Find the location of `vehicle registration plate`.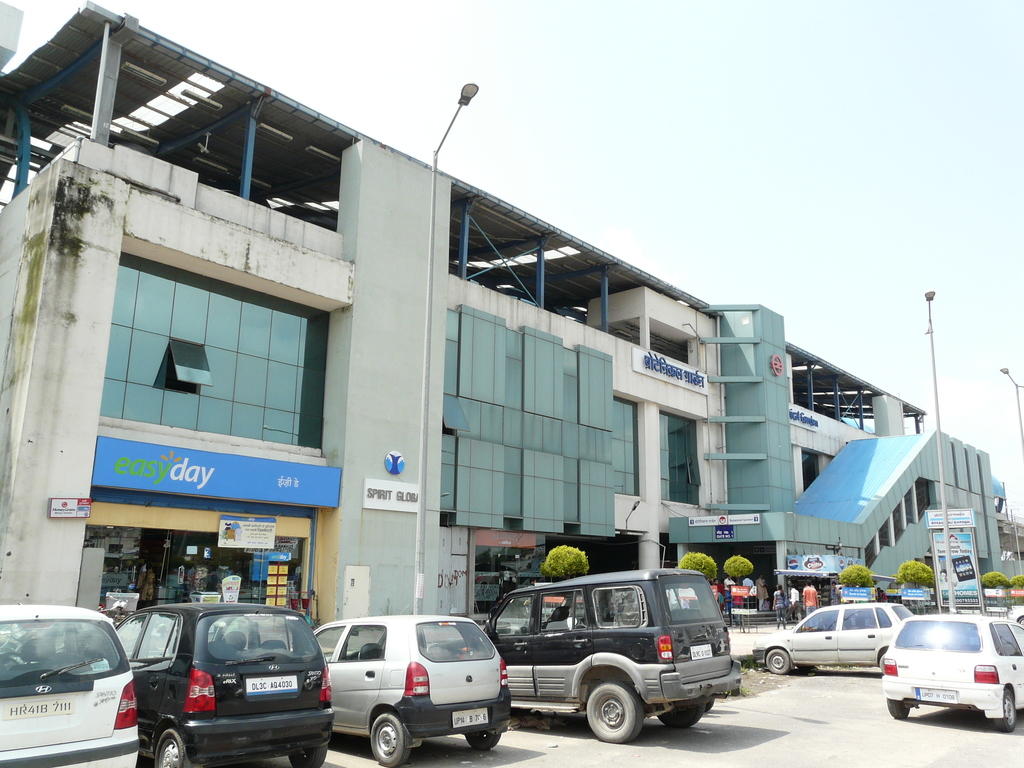
Location: BBox(452, 708, 487, 731).
